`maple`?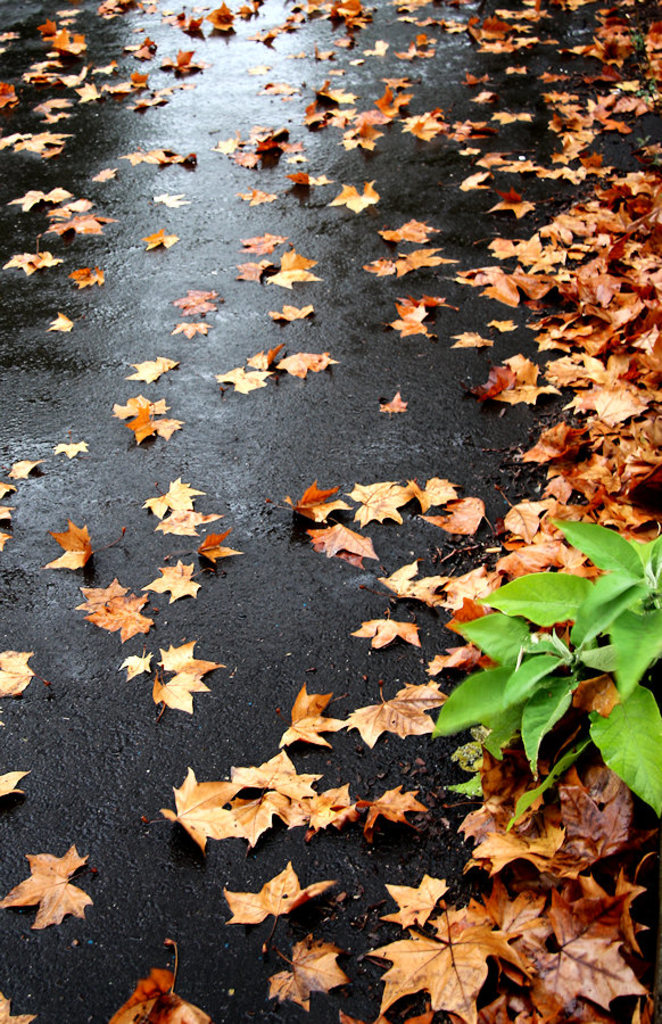
<box>308,80,354,102</box>
